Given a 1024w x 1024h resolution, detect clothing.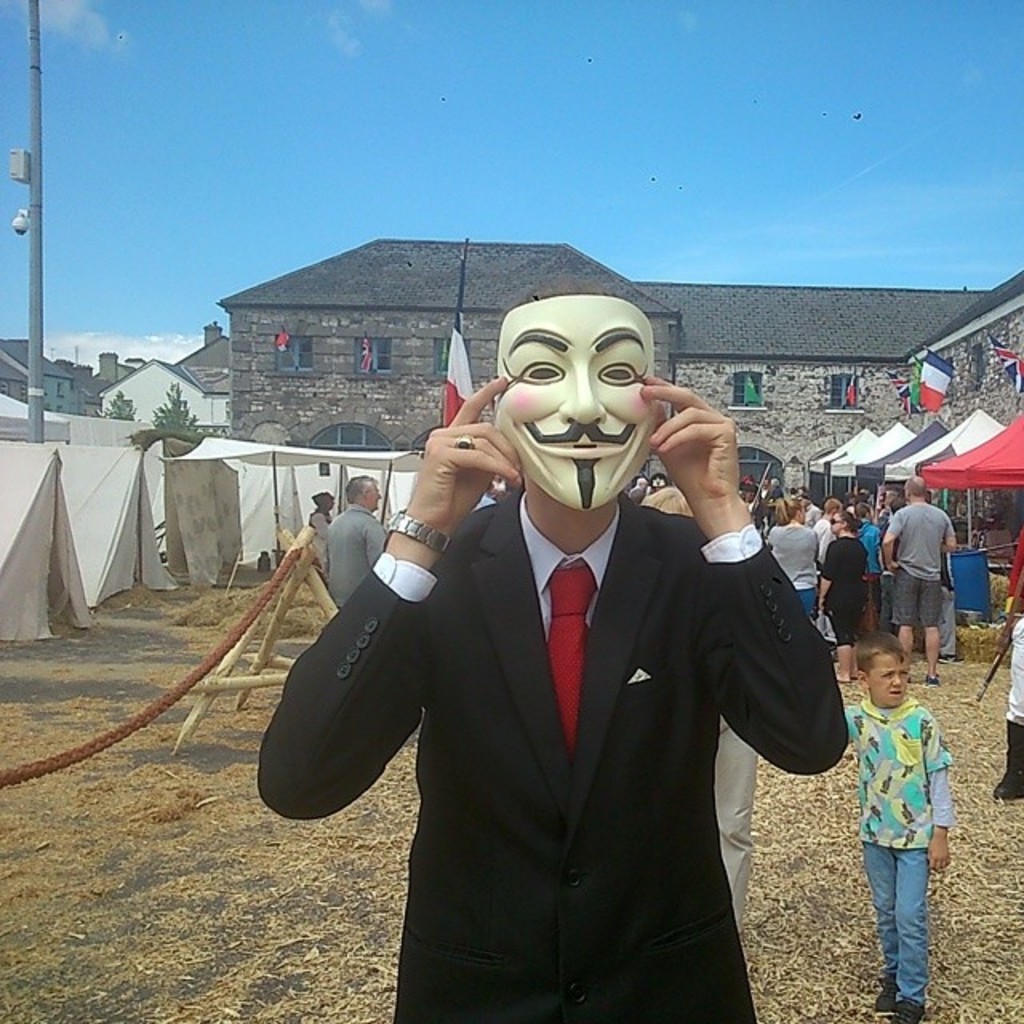
bbox=[1006, 530, 1022, 726].
